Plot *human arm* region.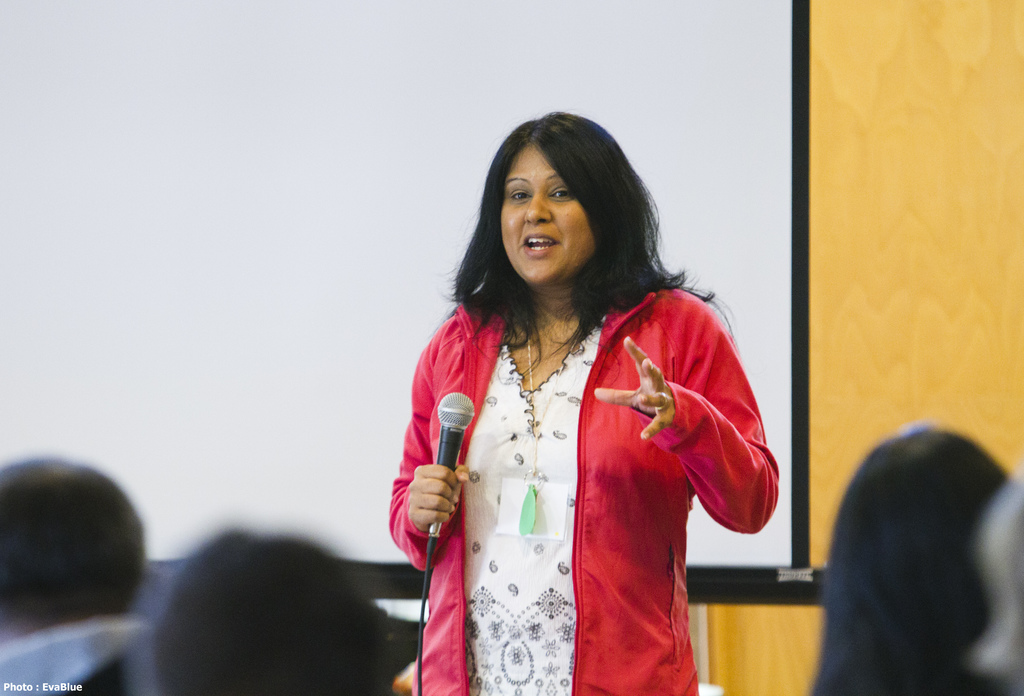
Plotted at 388/316/470/570.
